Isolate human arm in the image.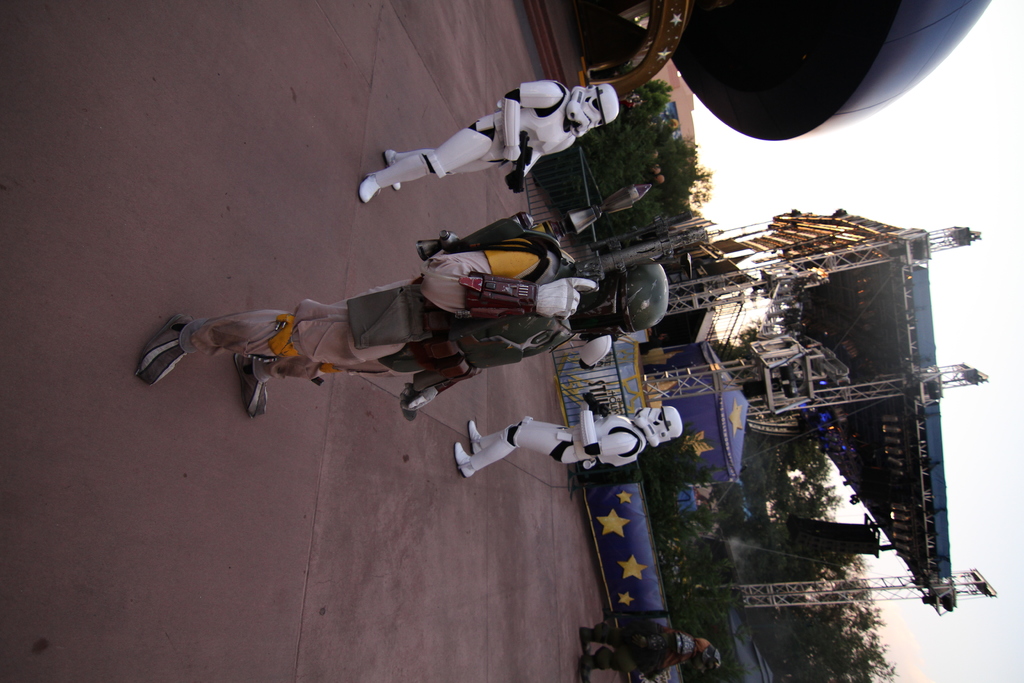
Isolated region: 399, 359, 484, 416.
